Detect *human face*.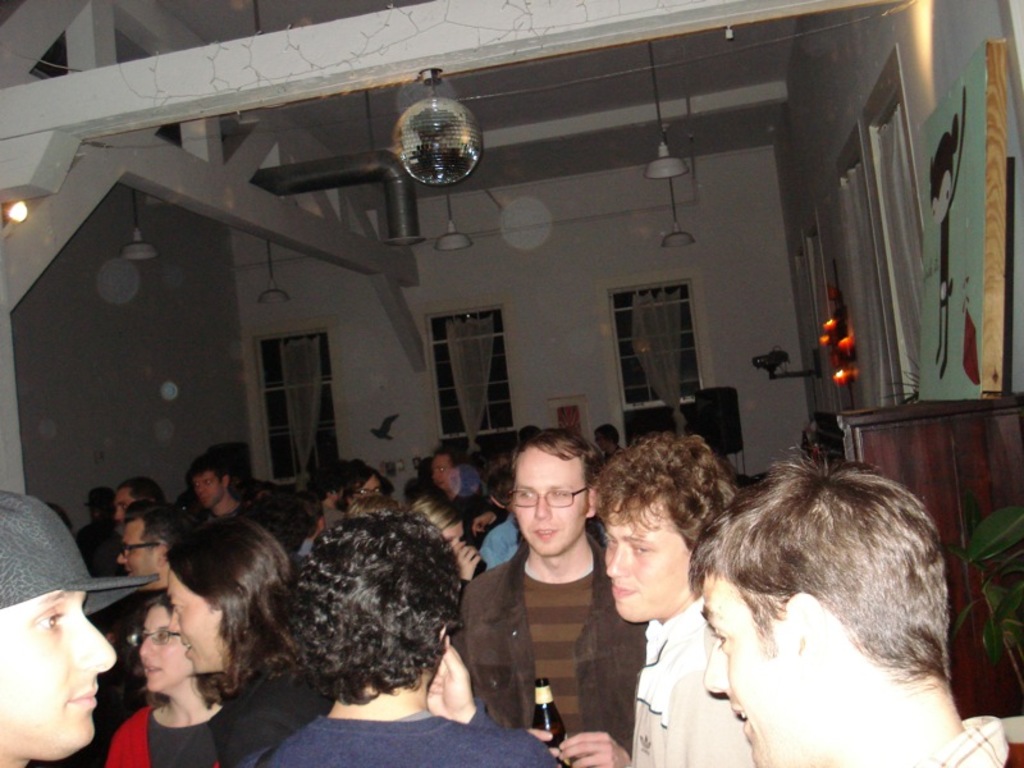
Detected at (x1=509, y1=453, x2=594, y2=557).
